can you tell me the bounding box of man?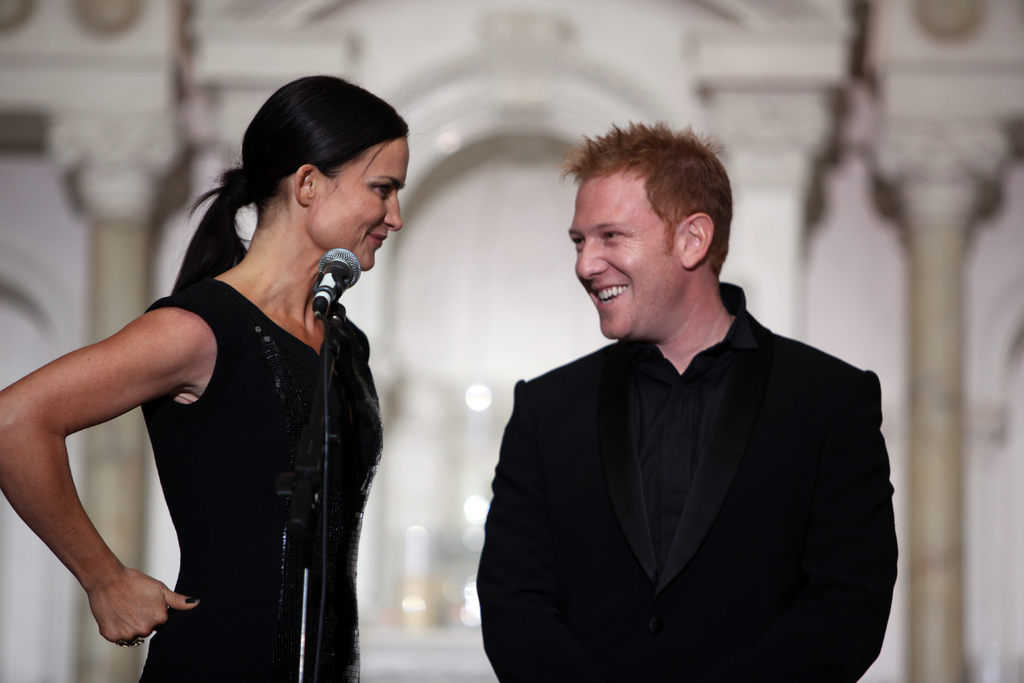
Rect(472, 118, 904, 682).
